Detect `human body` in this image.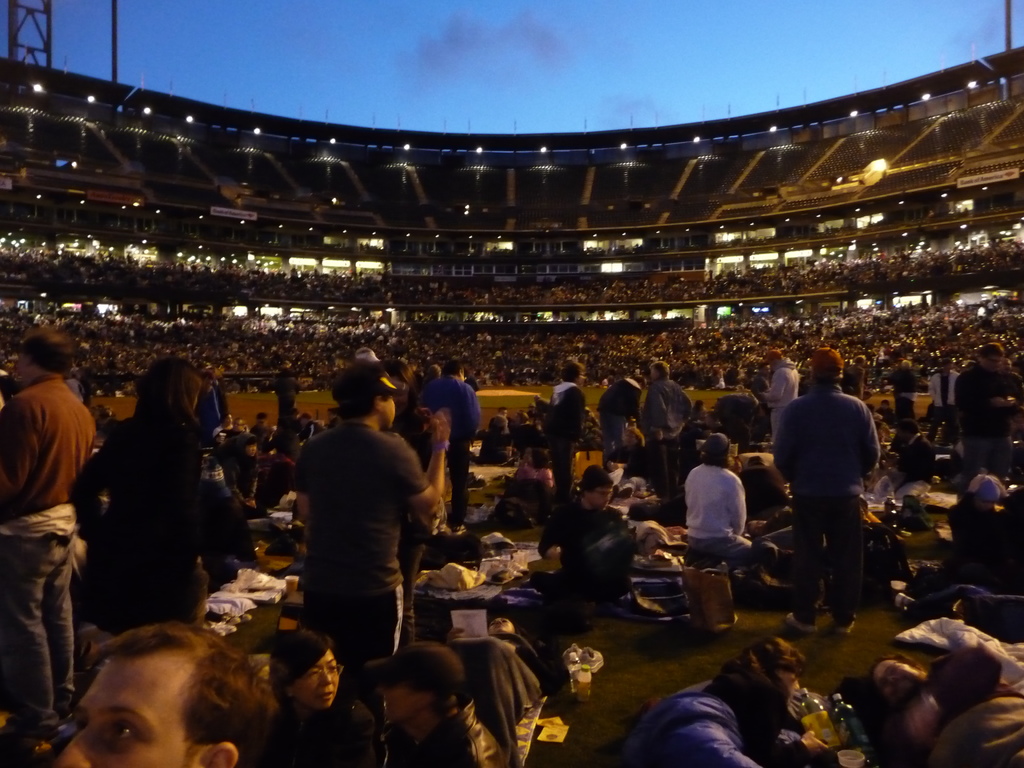
Detection: <bbox>287, 271, 298, 280</bbox>.
